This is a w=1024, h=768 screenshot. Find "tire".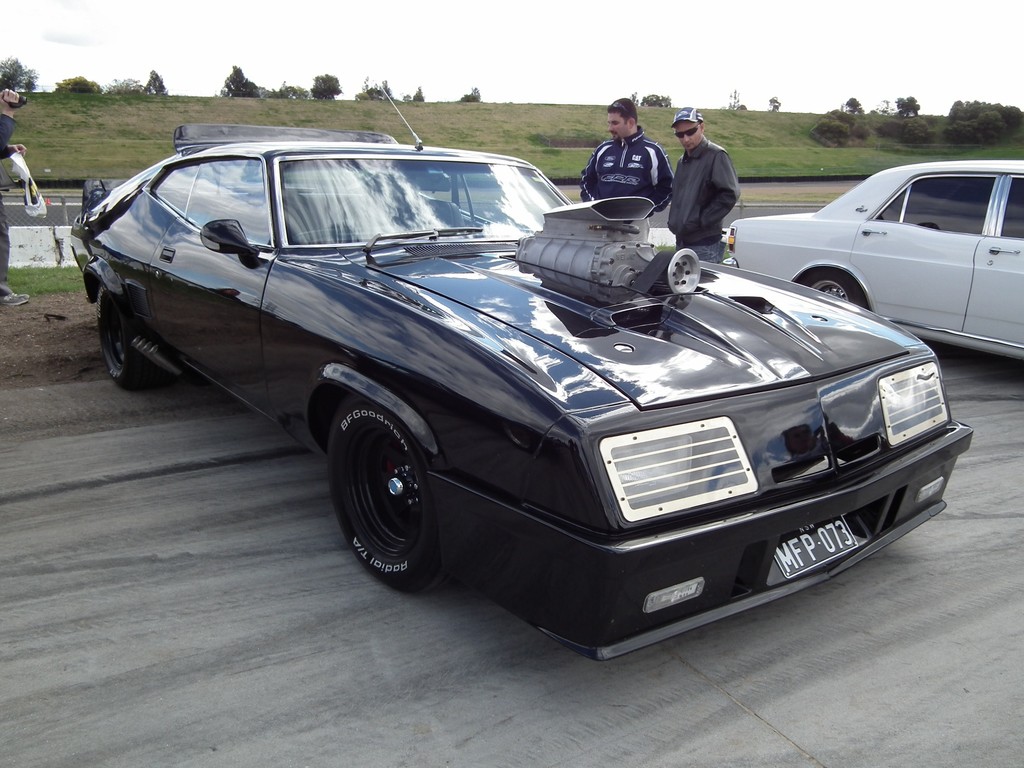
Bounding box: <box>97,283,150,387</box>.
